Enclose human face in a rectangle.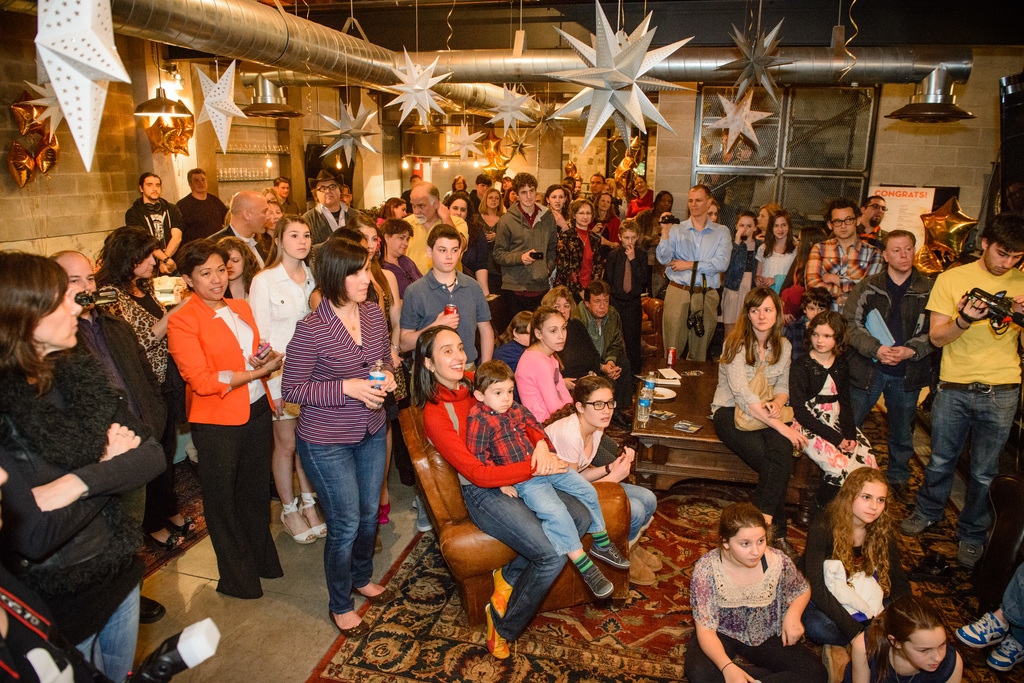
bbox=[346, 263, 369, 306].
